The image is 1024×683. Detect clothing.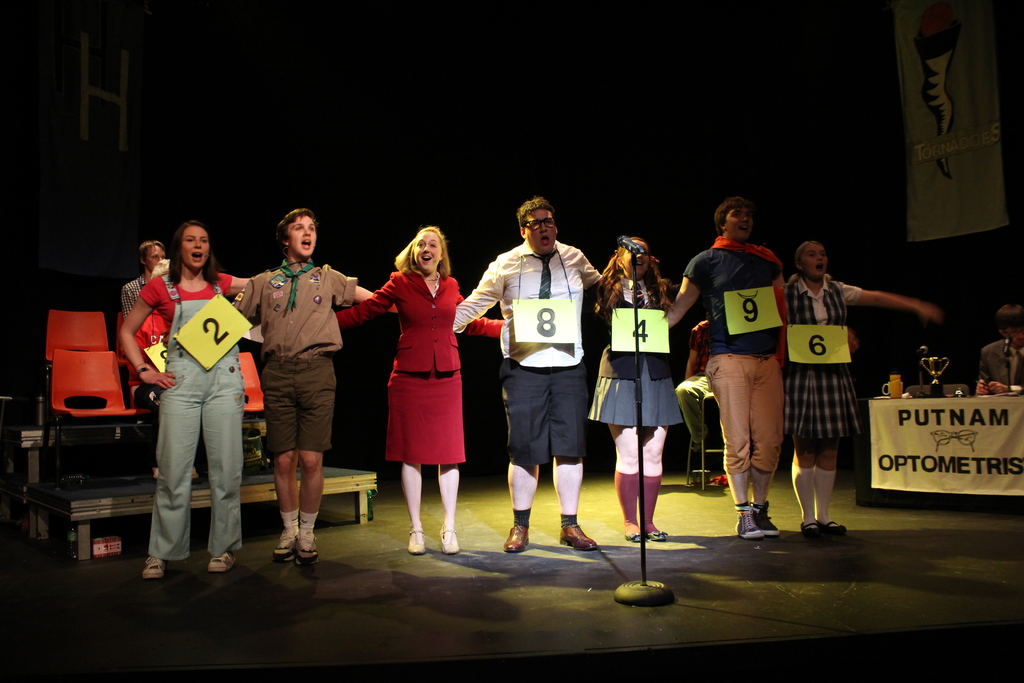
Detection: crop(976, 343, 1023, 393).
